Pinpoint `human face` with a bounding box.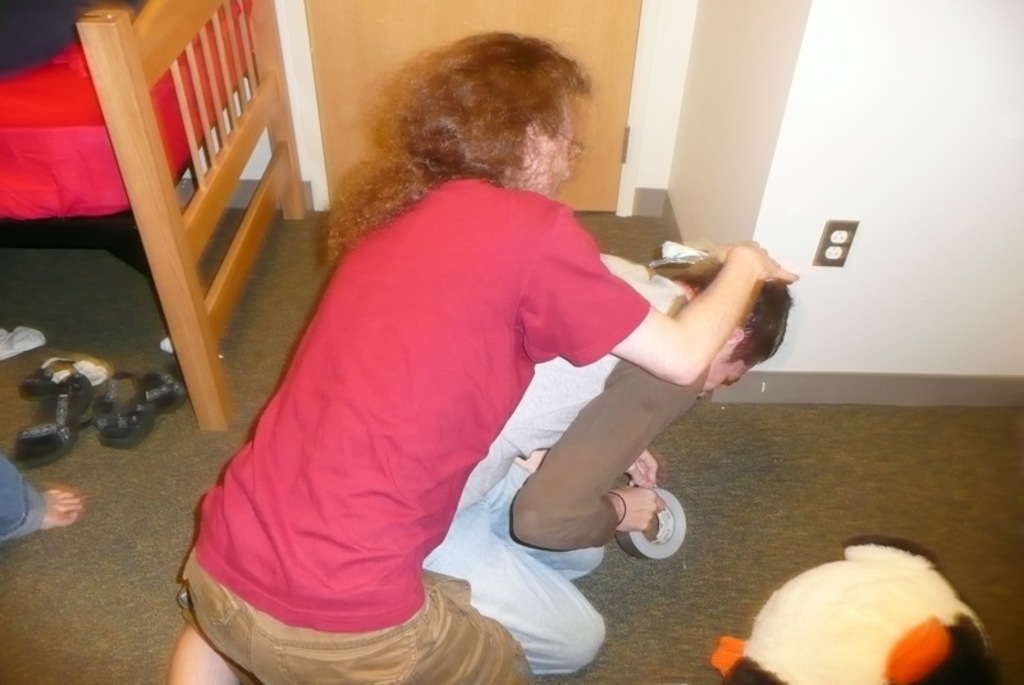
[695,352,751,401].
